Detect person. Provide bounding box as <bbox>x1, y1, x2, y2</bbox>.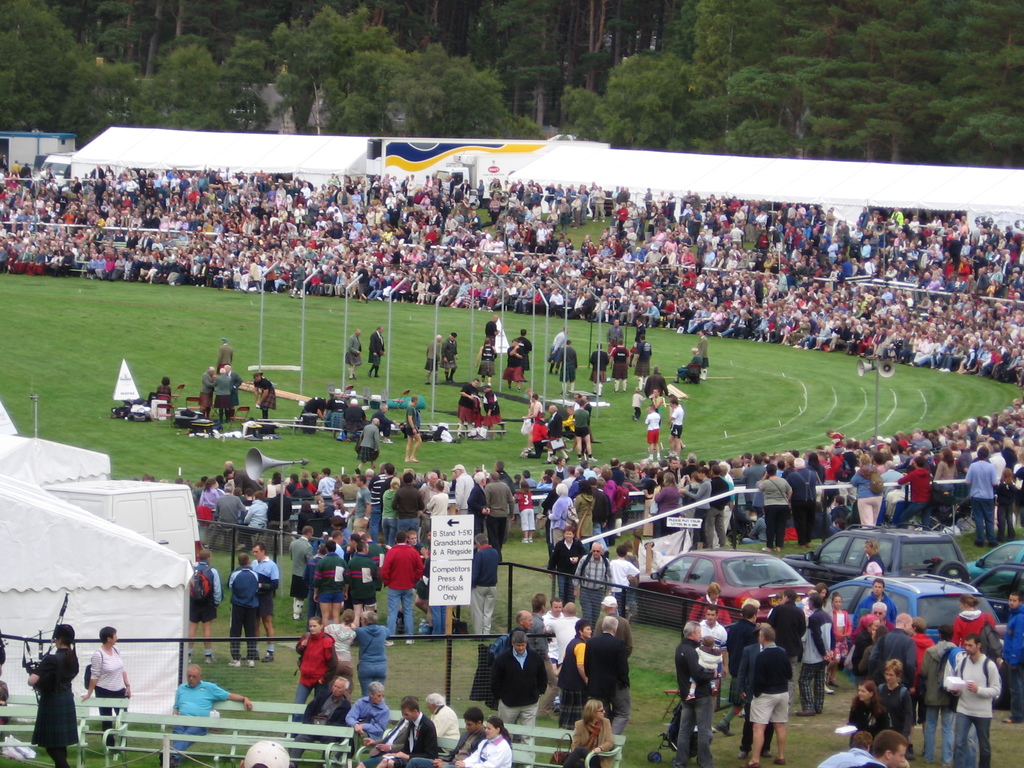
<bbox>228, 553, 260, 668</bbox>.
